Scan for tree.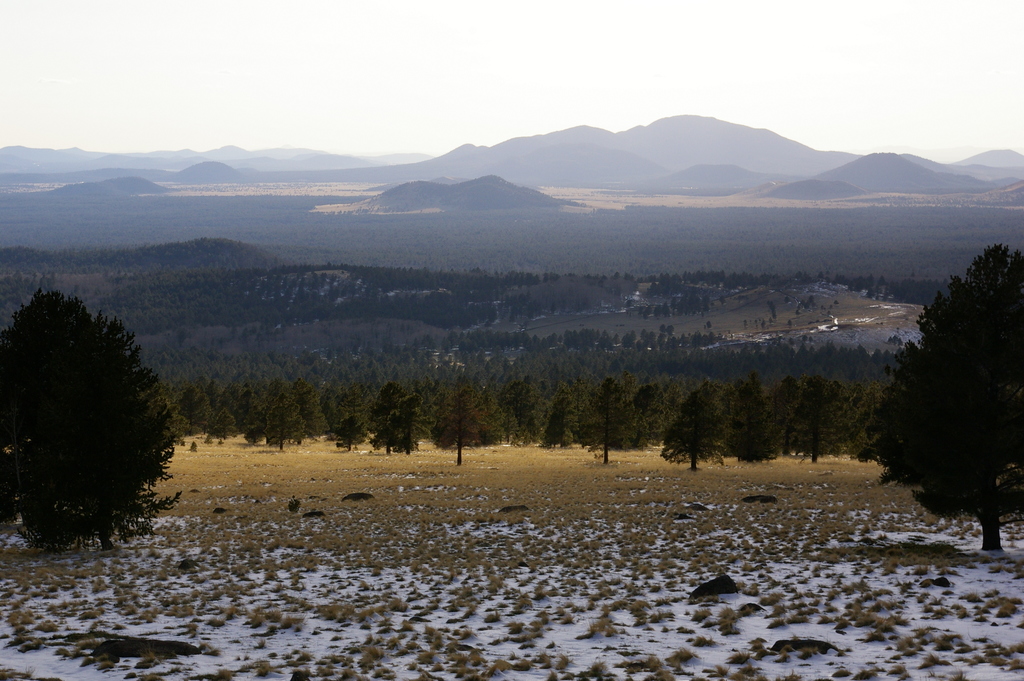
Scan result: bbox=[366, 381, 421, 461].
